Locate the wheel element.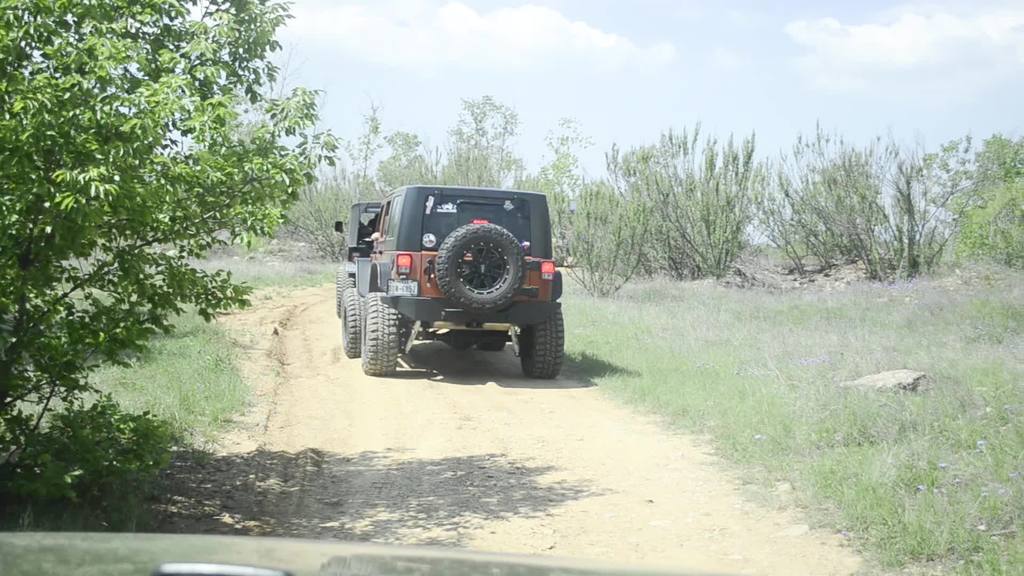
Element bbox: (341,276,362,351).
